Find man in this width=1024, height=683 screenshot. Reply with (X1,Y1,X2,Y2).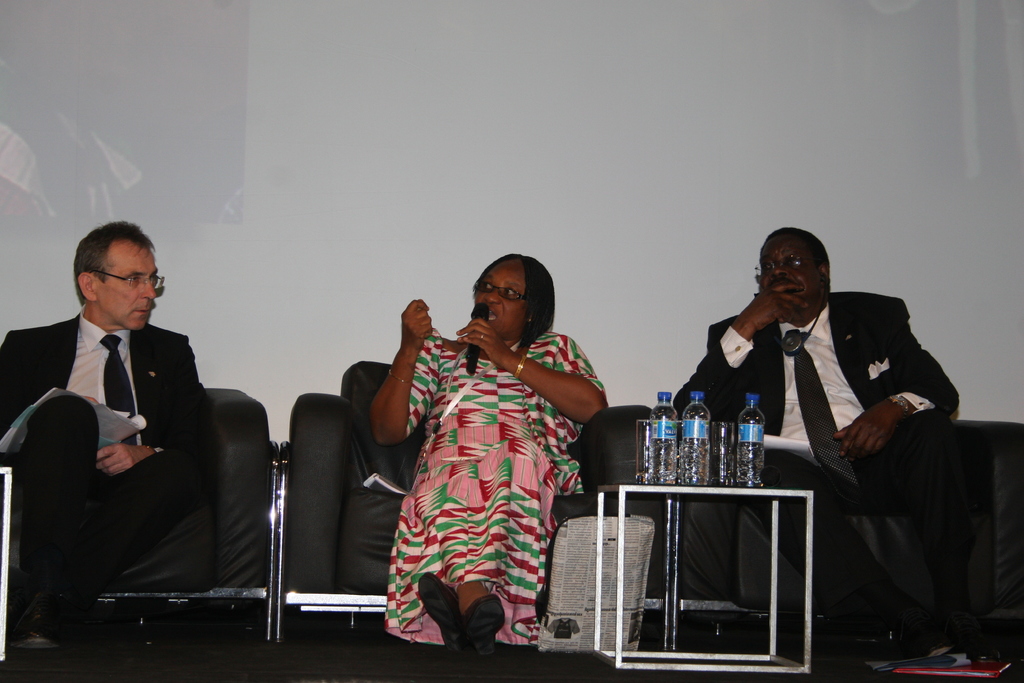
(672,226,956,633).
